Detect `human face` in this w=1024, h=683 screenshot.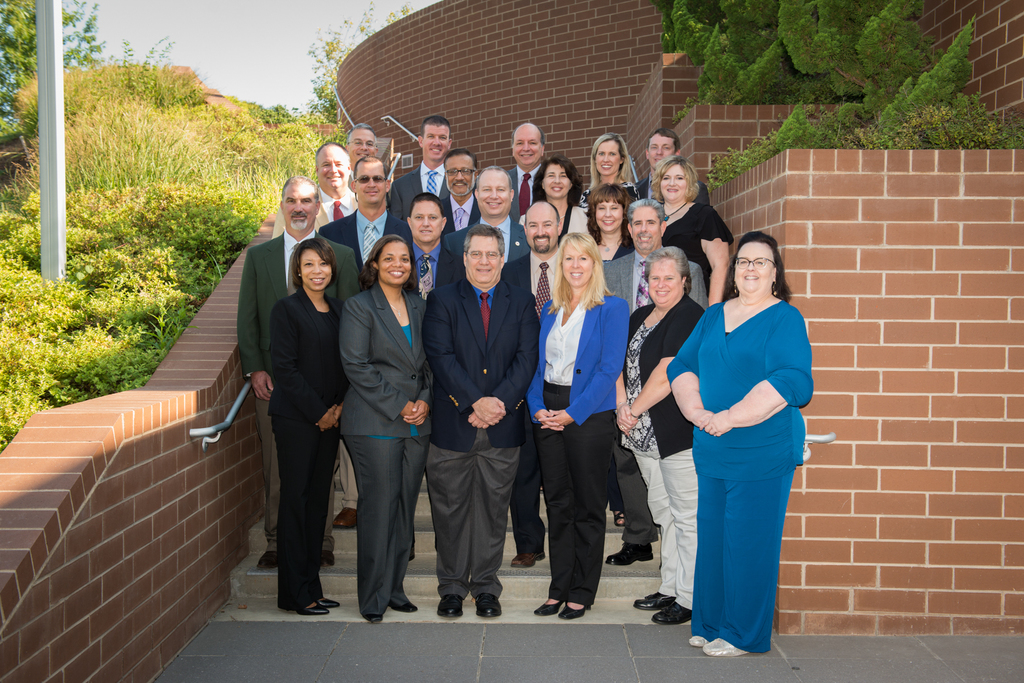
Detection: x1=631 y1=206 x2=659 y2=249.
